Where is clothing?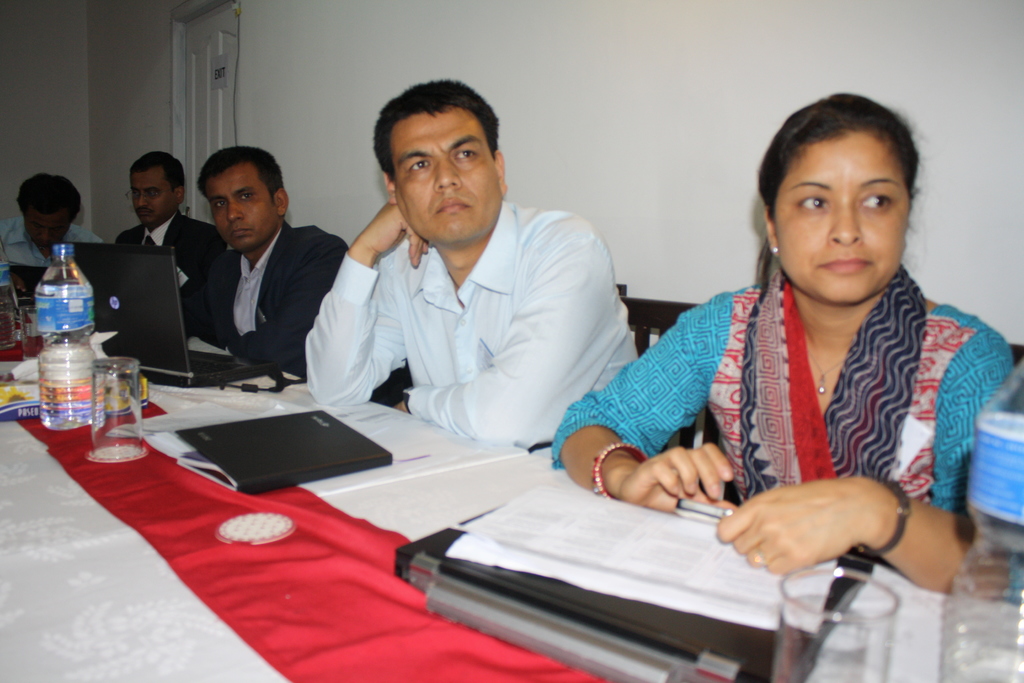
rect(118, 211, 230, 333).
